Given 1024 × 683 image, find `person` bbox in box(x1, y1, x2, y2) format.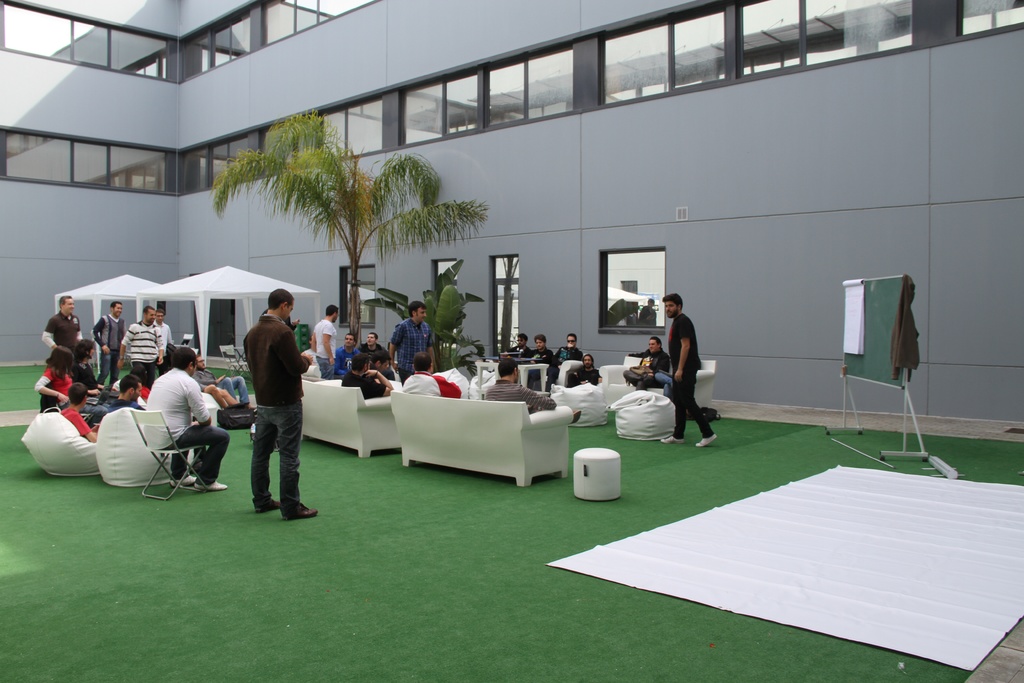
box(664, 287, 716, 451).
